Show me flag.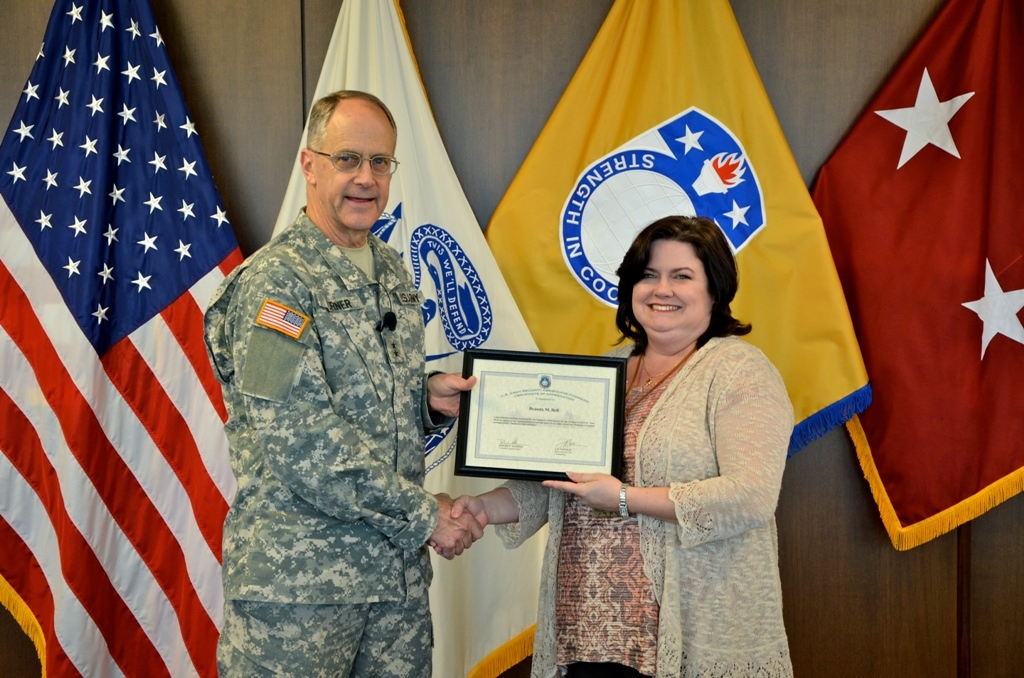
flag is here: bbox=(481, 0, 878, 463).
